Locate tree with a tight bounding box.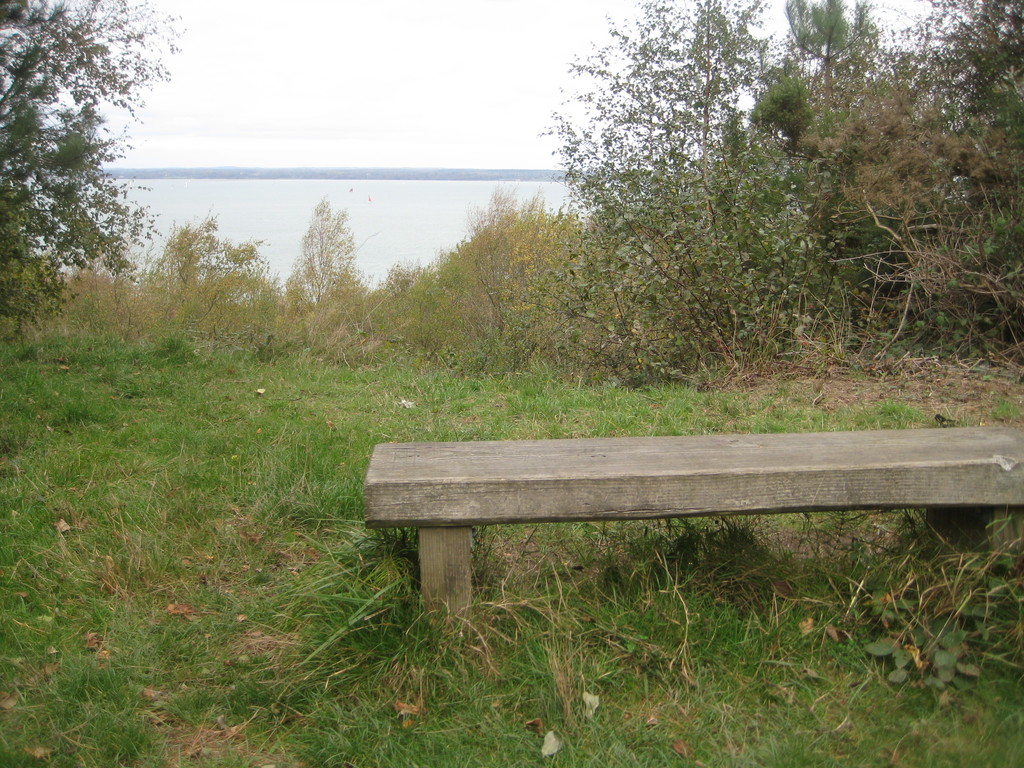
BBox(3, 0, 189, 341).
